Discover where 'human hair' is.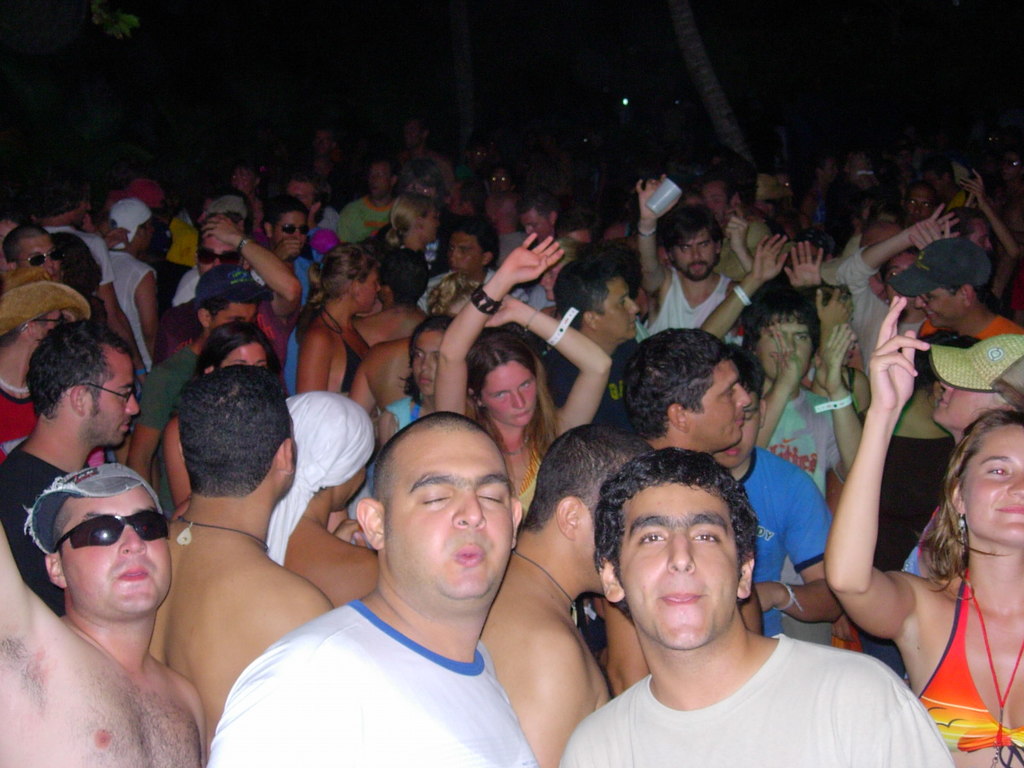
Discovered at locate(173, 364, 288, 495).
